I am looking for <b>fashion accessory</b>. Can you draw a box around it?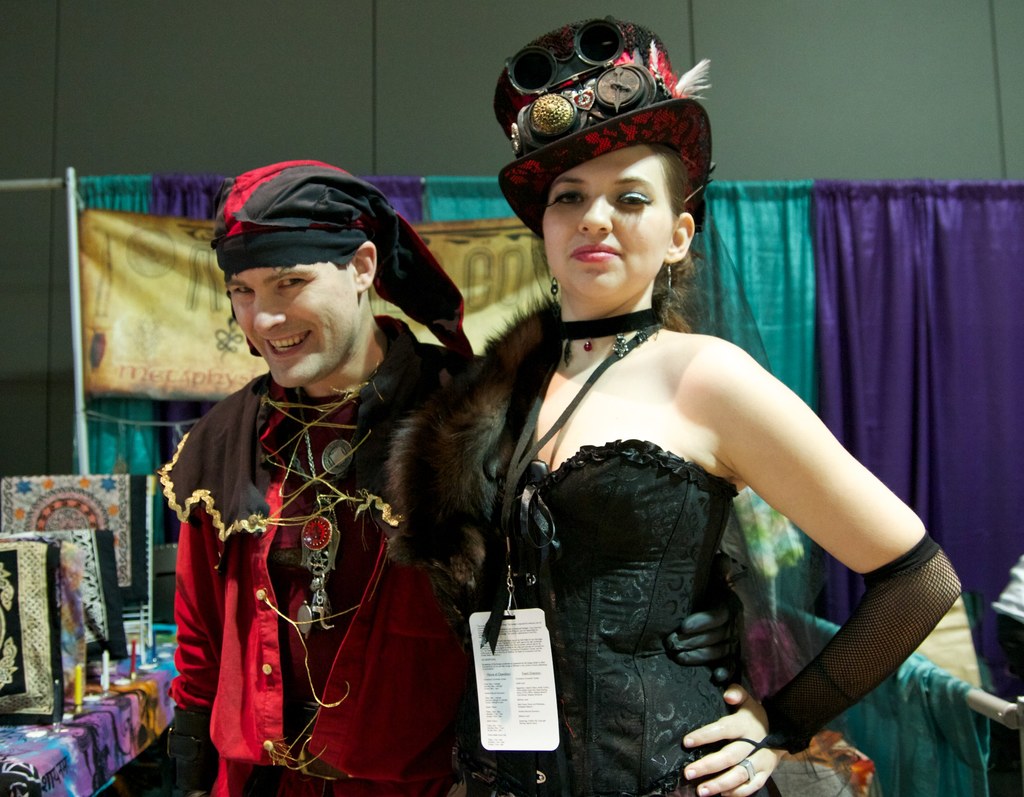
Sure, the bounding box is 492:15:714:239.
